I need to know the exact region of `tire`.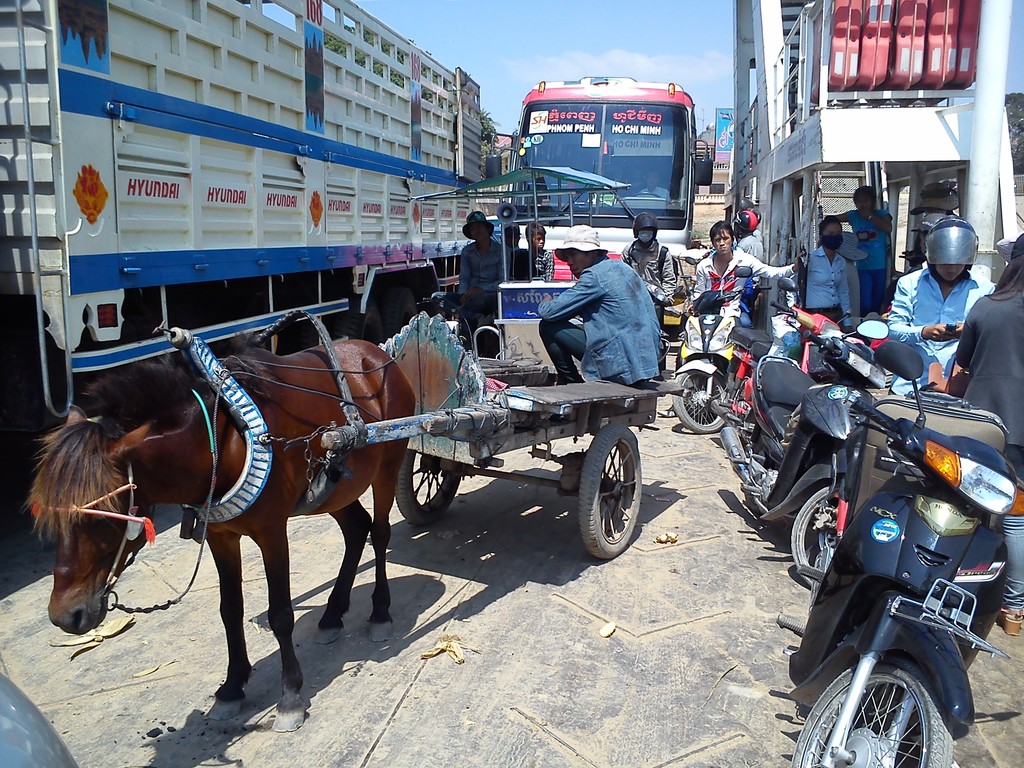
Region: box(323, 302, 388, 342).
